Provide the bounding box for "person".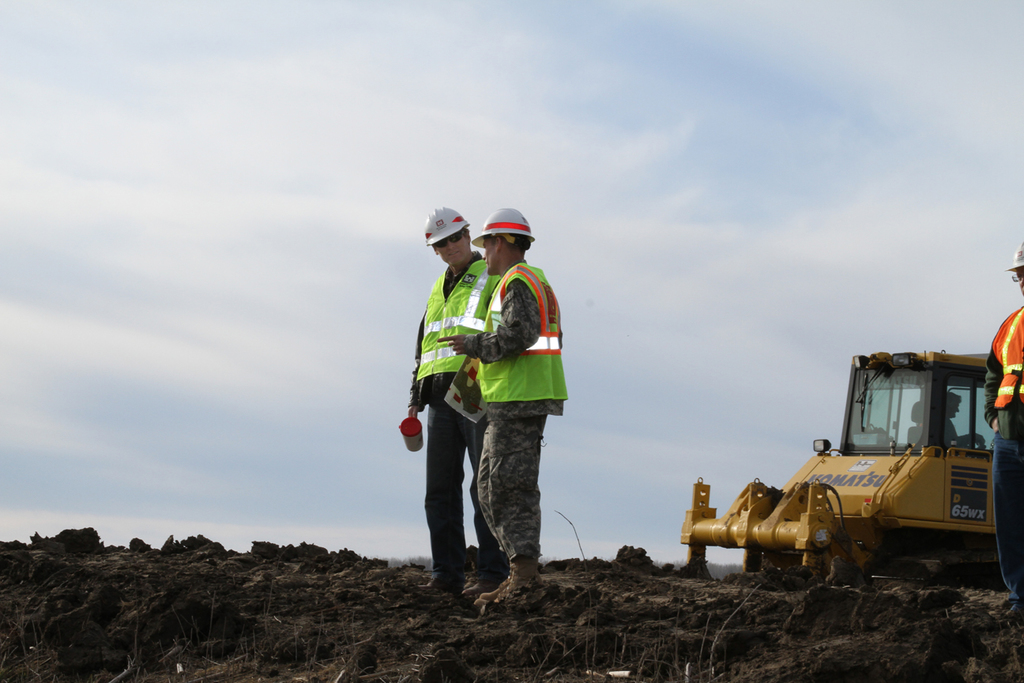
locate(405, 204, 500, 584).
